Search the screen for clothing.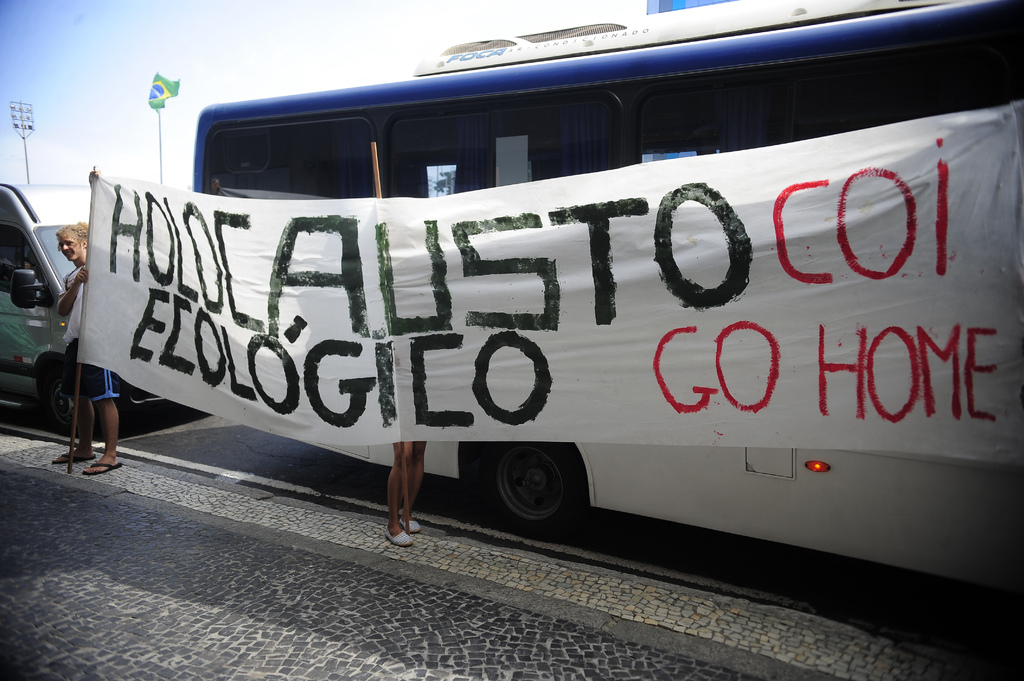
Found at <region>60, 266, 85, 340</region>.
